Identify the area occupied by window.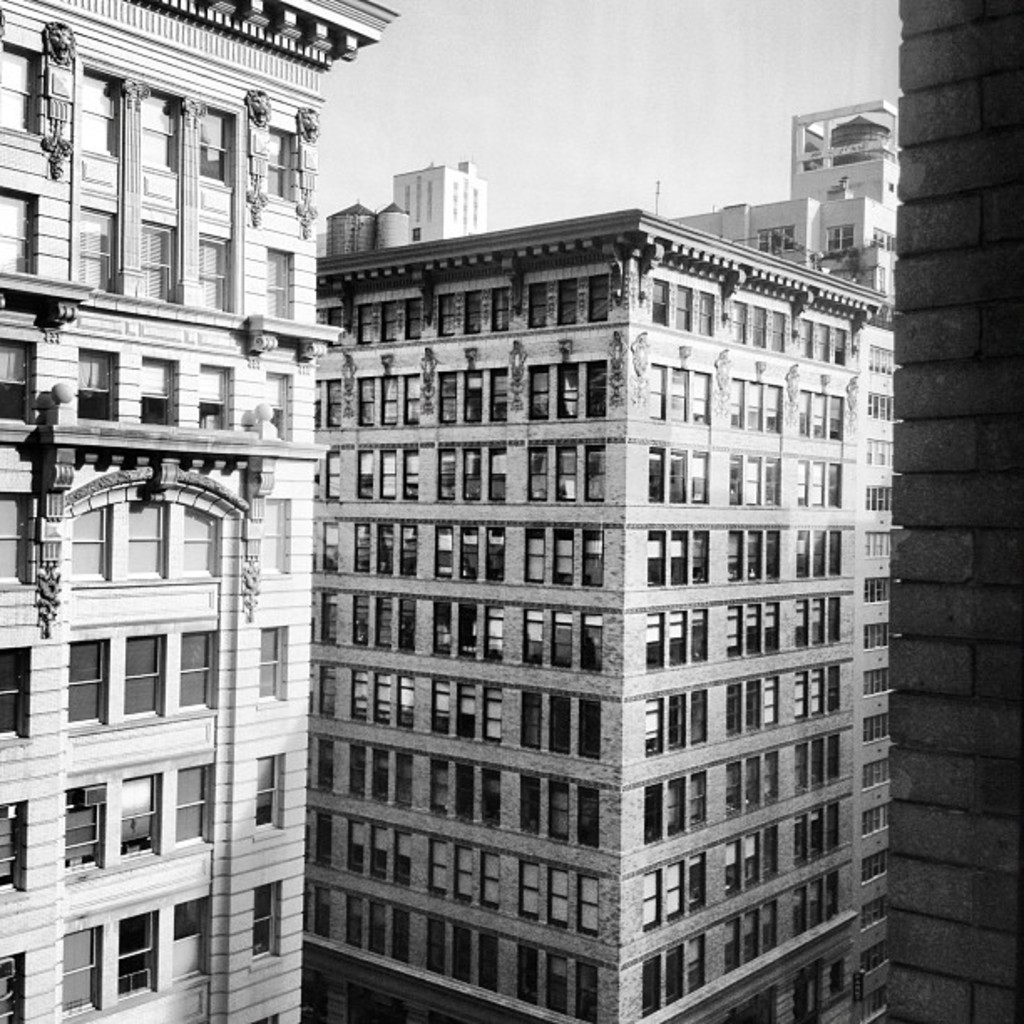
Area: x1=745, y1=827, x2=763, y2=890.
